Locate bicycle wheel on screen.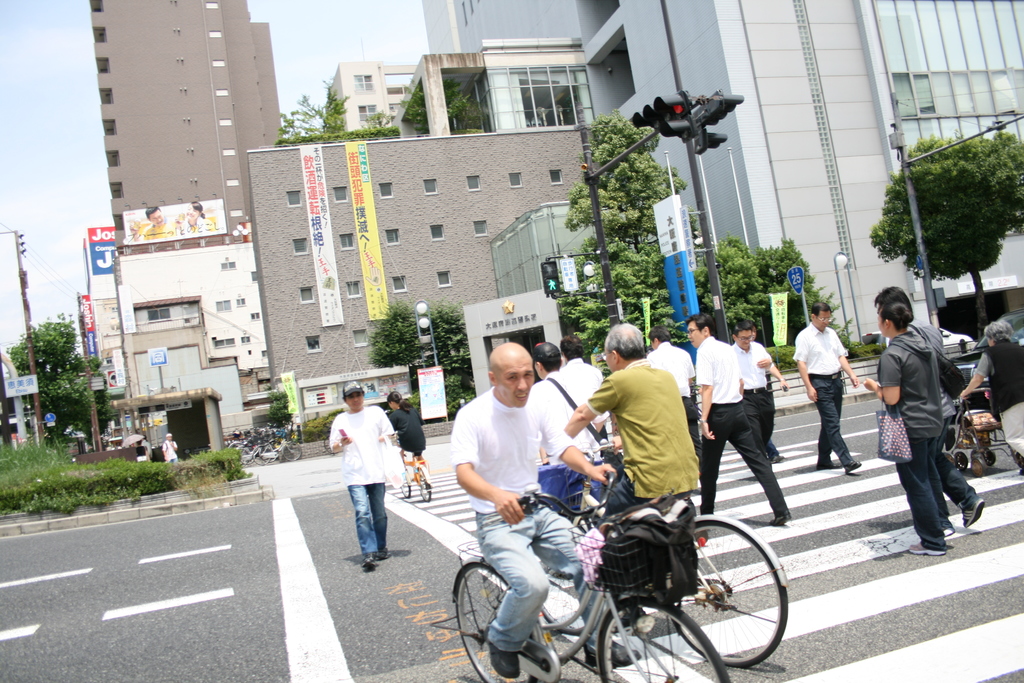
On screen at <box>234,443,250,465</box>.
